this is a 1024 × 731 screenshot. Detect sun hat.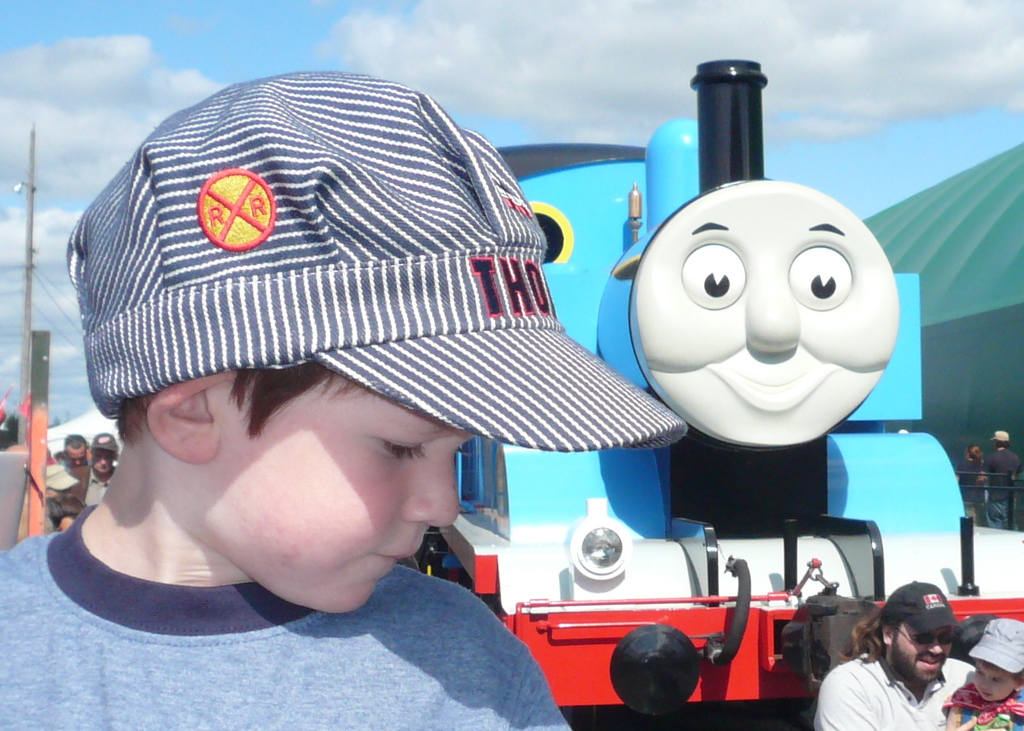
locate(964, 618, 1023, 678).
